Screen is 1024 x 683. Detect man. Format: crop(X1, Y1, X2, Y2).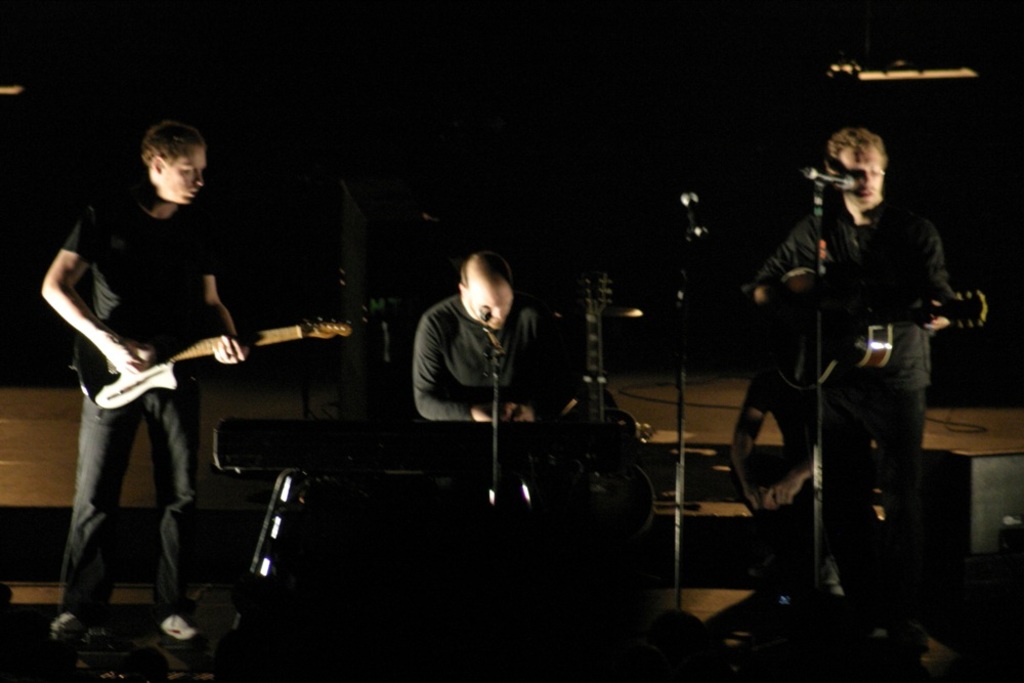
crop(415, 248, 577, 421).
